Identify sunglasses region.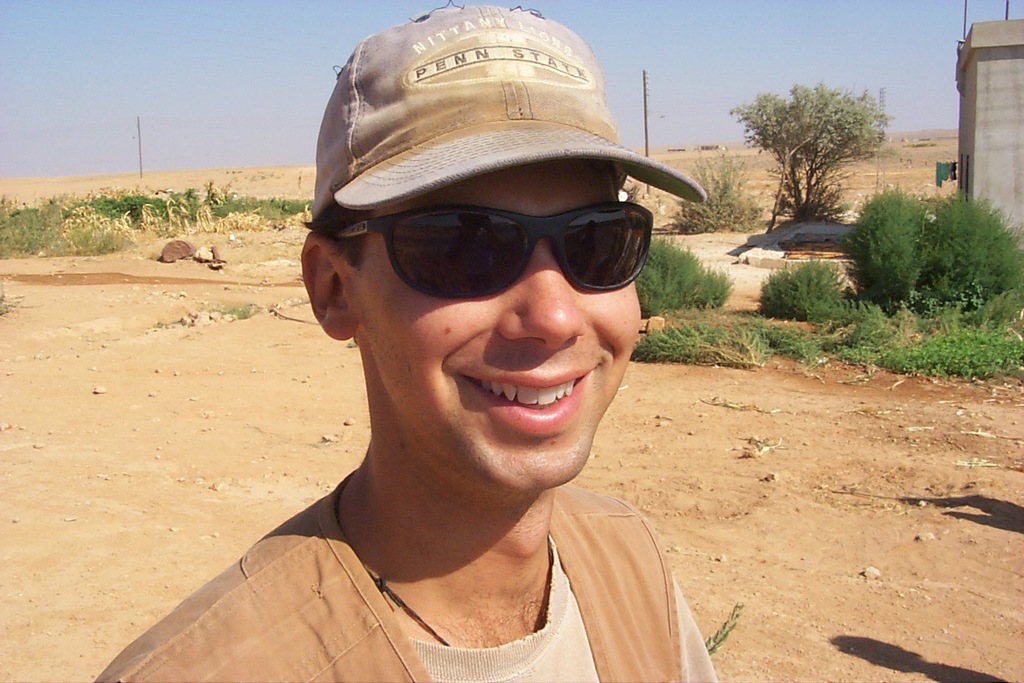
Region: box(341, 200, 656, 301).
